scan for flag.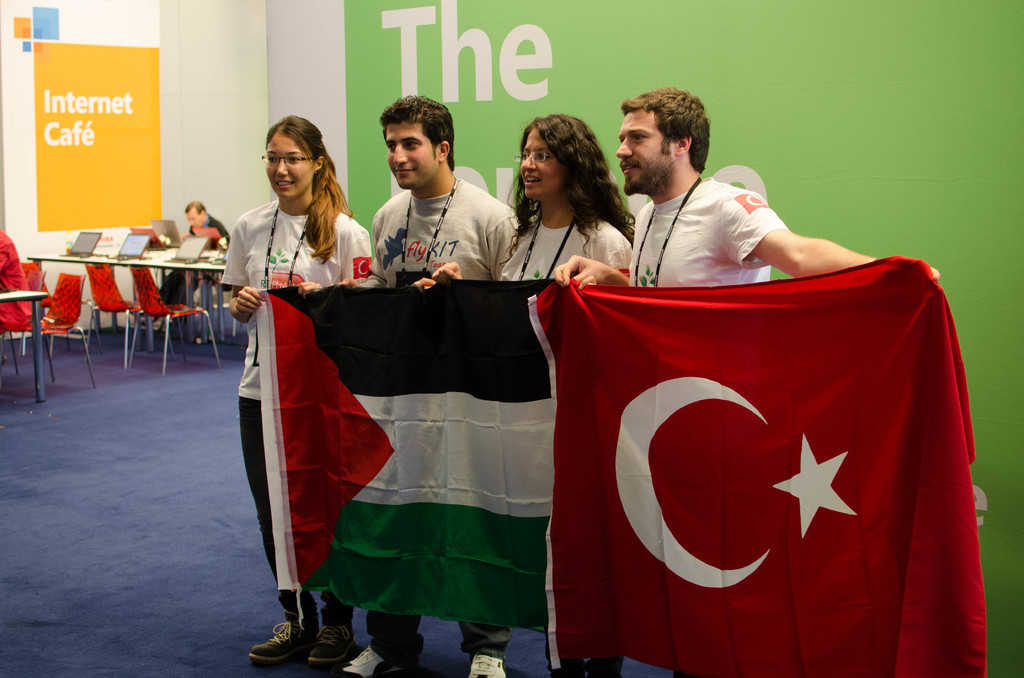
Scan result: 266,272,557,631.
